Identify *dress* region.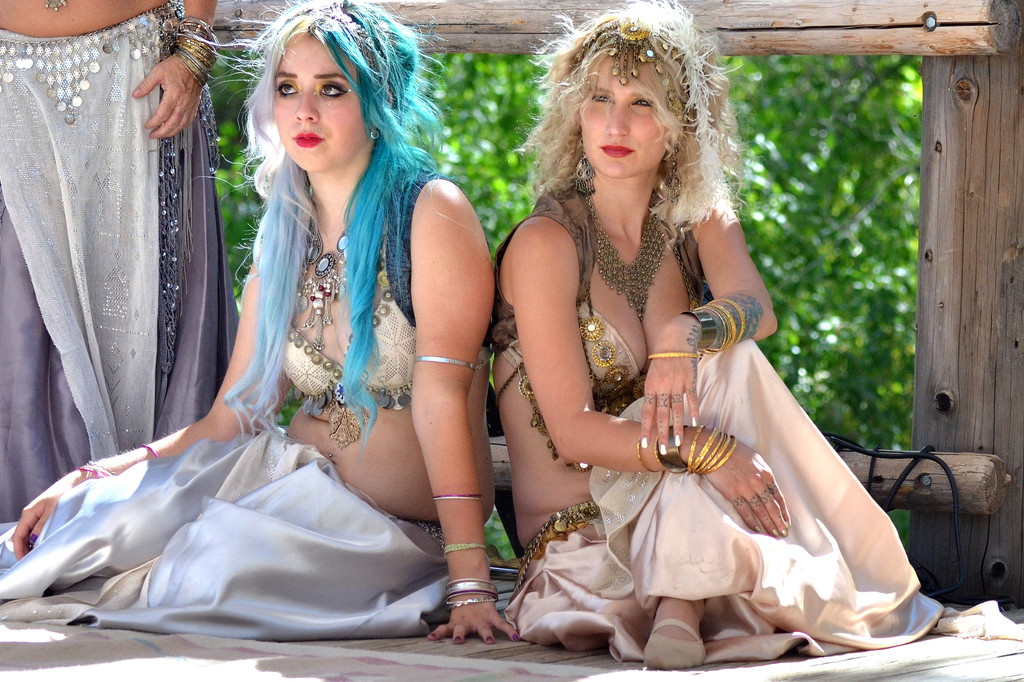
Region: (left=505, top=212, right=946, bottom=663).
